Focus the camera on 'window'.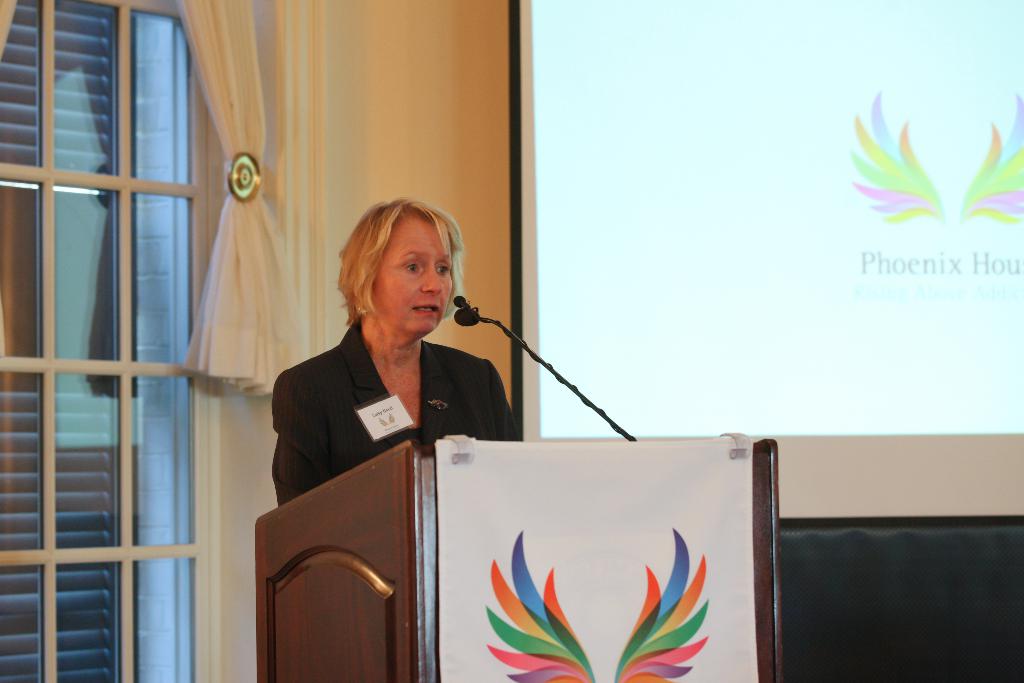
Focus region: x1=0, y1=0, x2=236, y2=682.
